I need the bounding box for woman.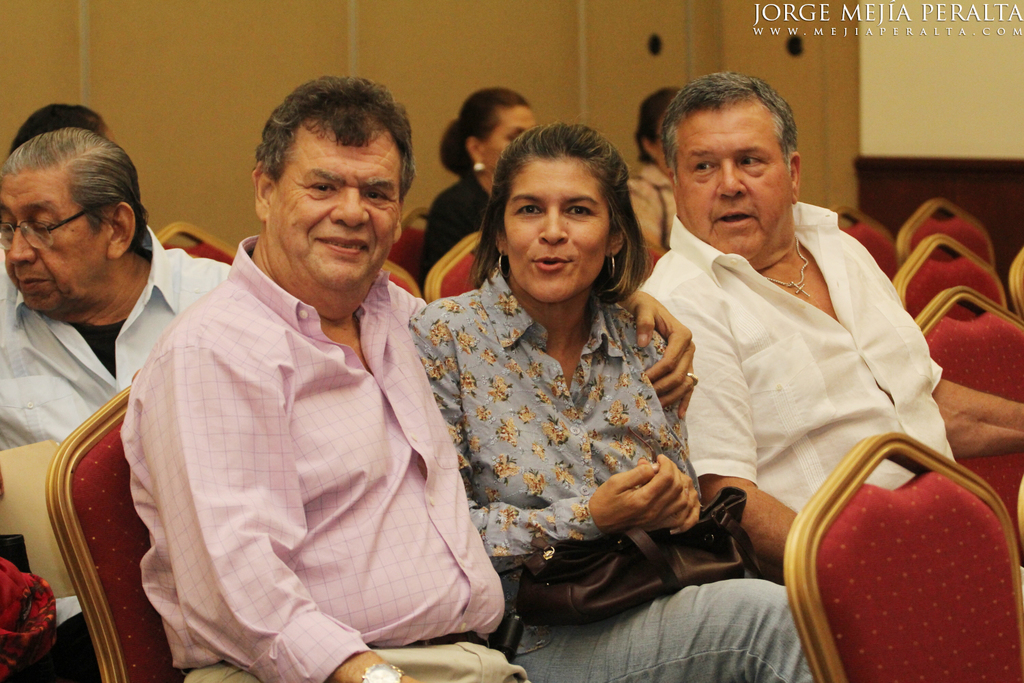
Here it is: 421, 83, 535, 281.
